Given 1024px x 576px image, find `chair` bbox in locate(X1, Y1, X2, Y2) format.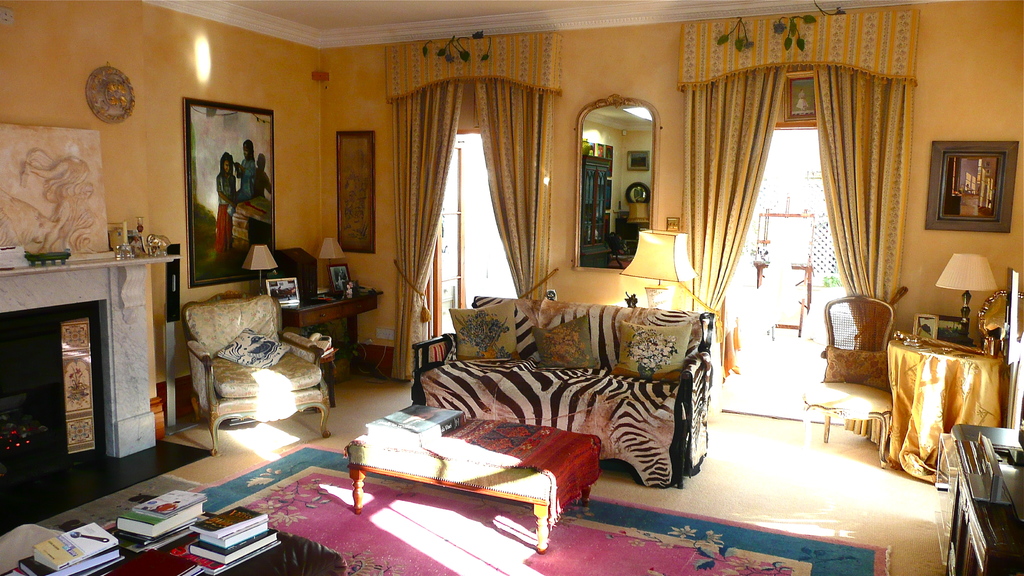
locate(165, 279, 326, 453).
